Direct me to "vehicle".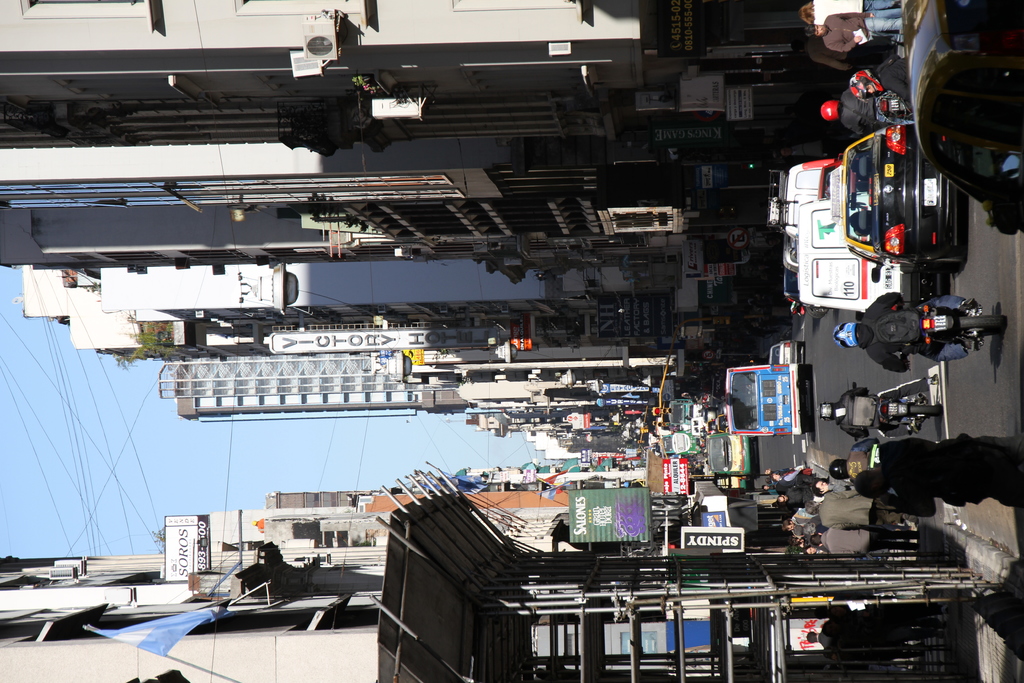
Direction: [x1=902, y1=0, x2=1022, y2=236].
